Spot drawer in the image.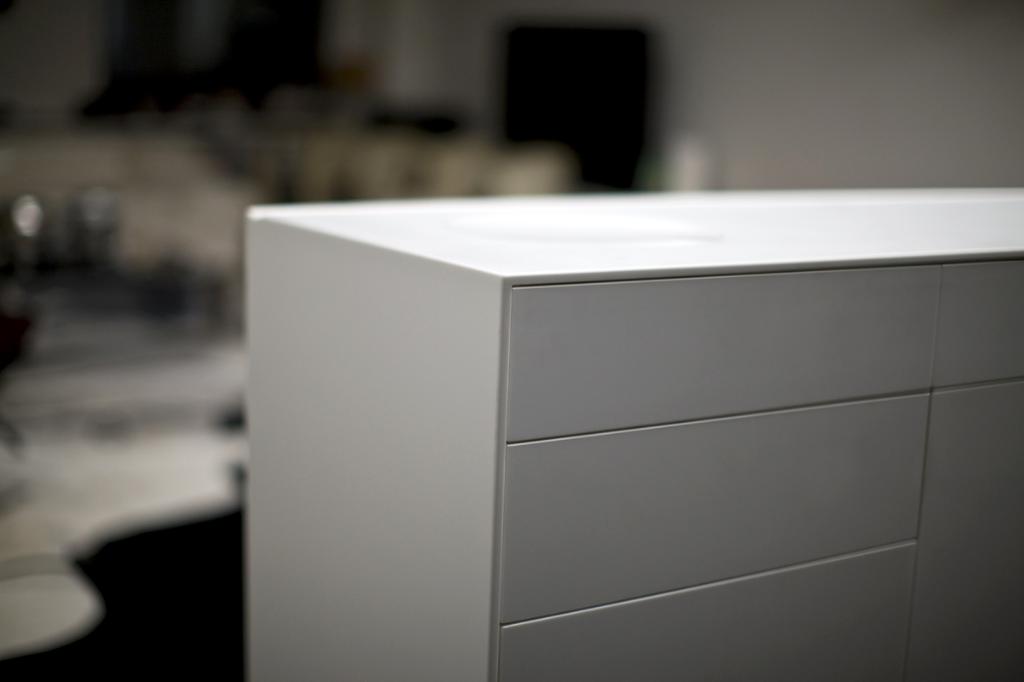
drawer found at <box>499,391,930,625</box>.
